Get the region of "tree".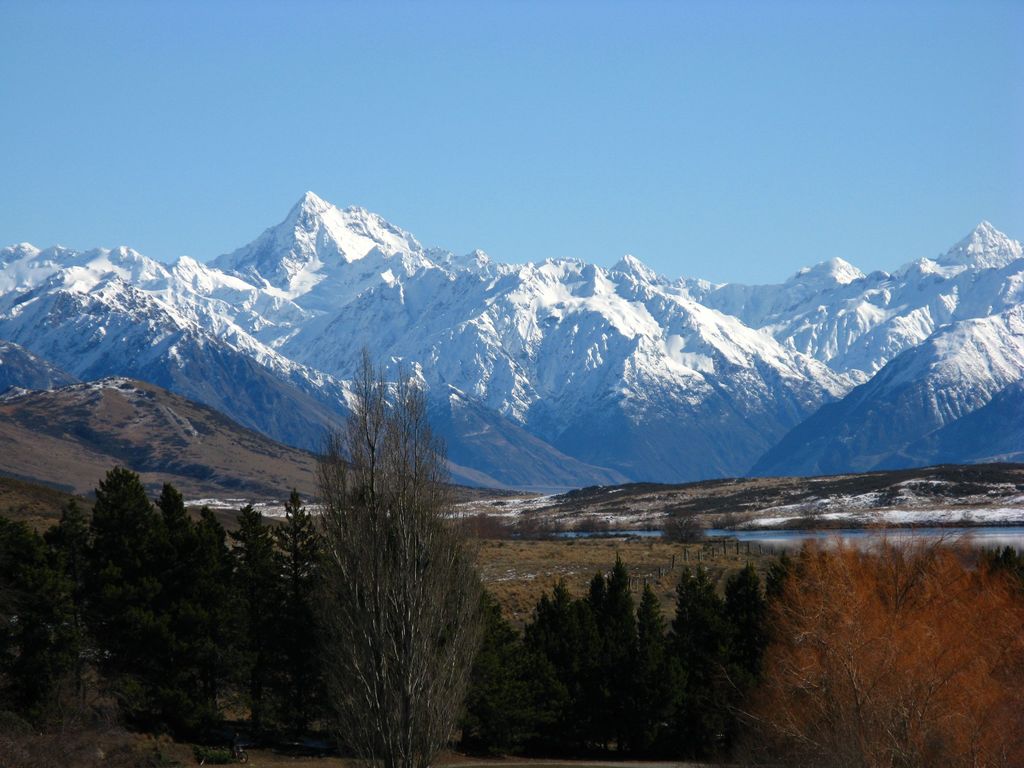
bbox=(698, 573, 740, 675).
